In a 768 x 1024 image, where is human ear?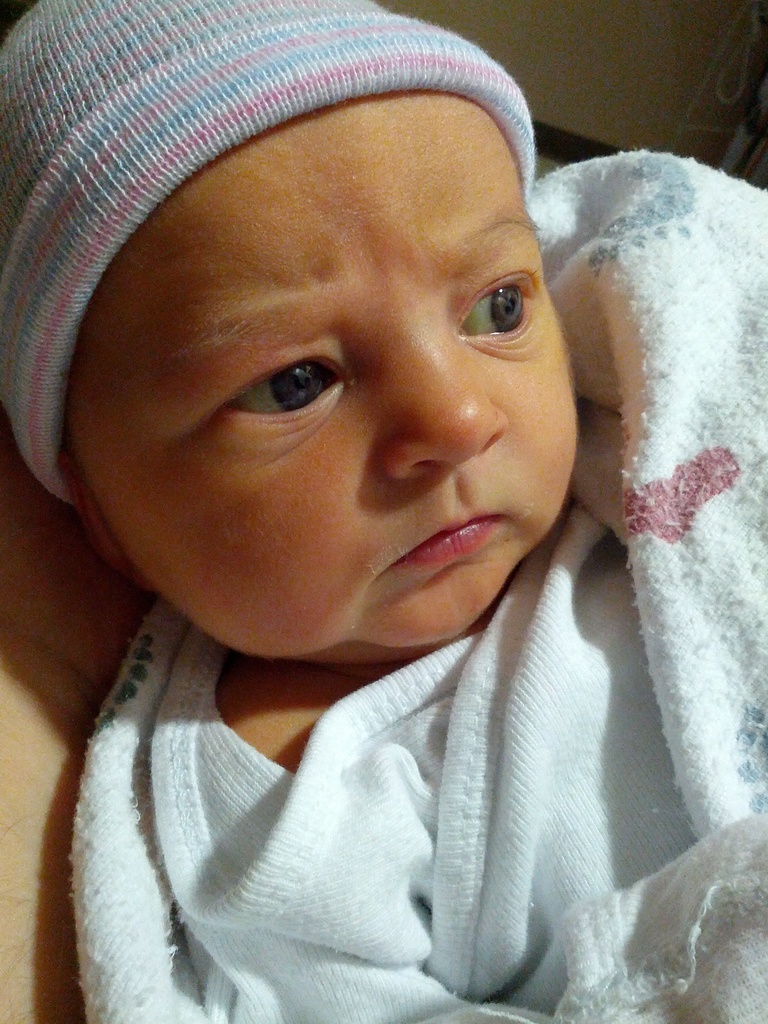
[x1=58, y1=450, x2=157, y2=593].
